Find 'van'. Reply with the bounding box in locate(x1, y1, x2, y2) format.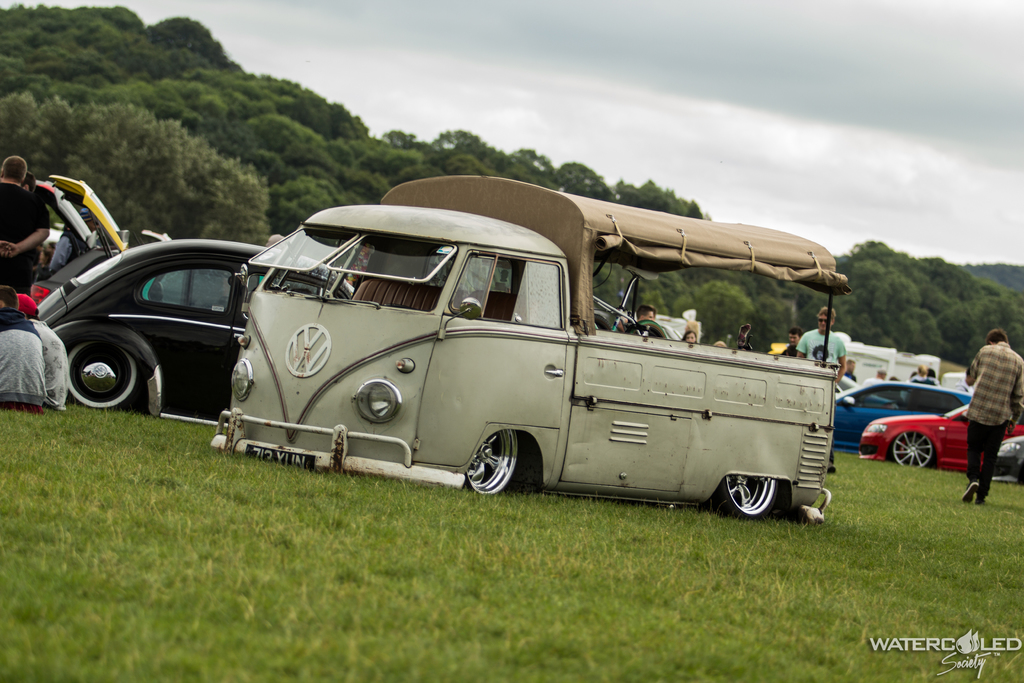
locate(207, 168, 856, 527).
